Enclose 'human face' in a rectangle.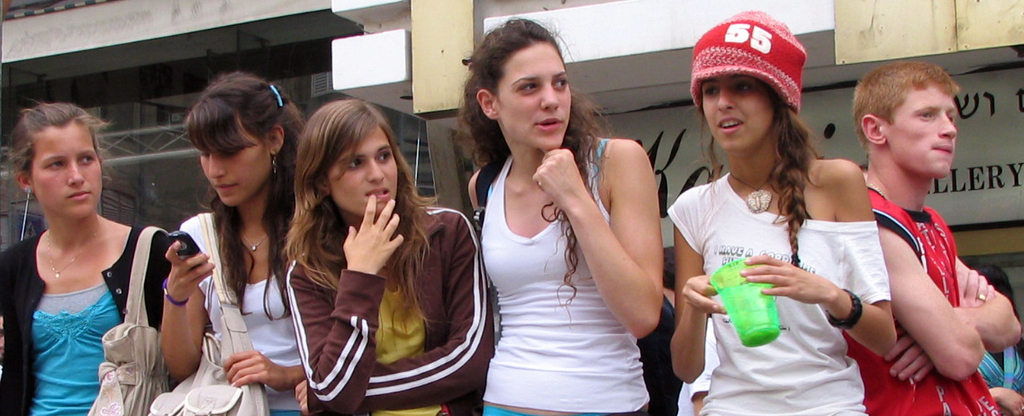
<box>196,120,270,203</box>.
